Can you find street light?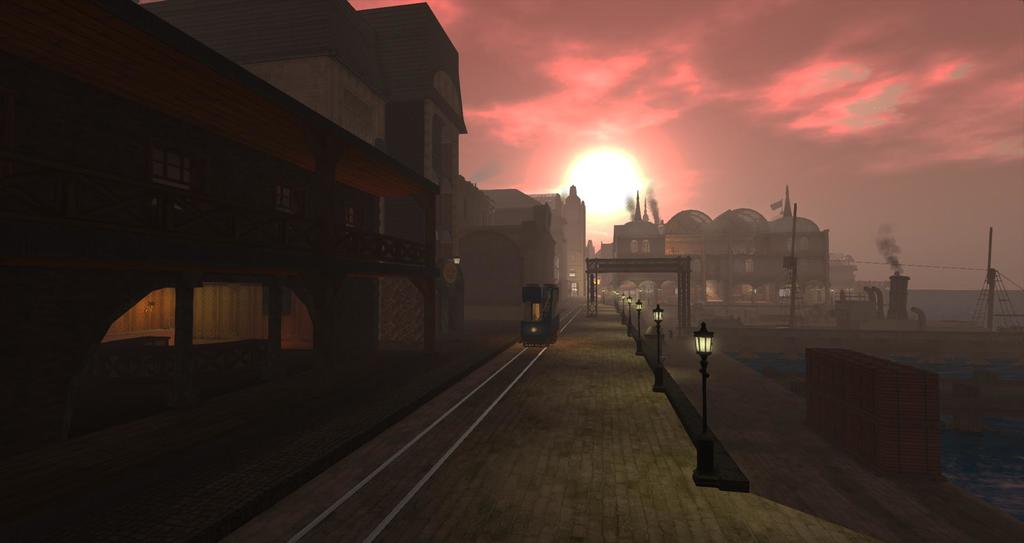
Yes, bounding box: [635, 301, 642, 336].
